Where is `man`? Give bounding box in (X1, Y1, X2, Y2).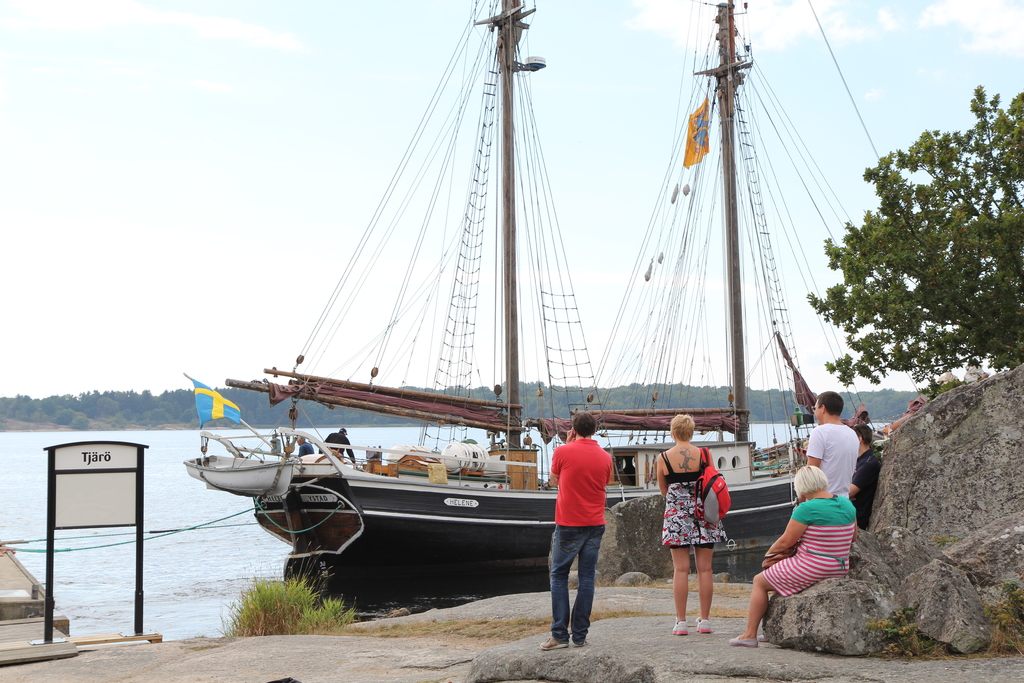
(299, 433, 317, 458).
